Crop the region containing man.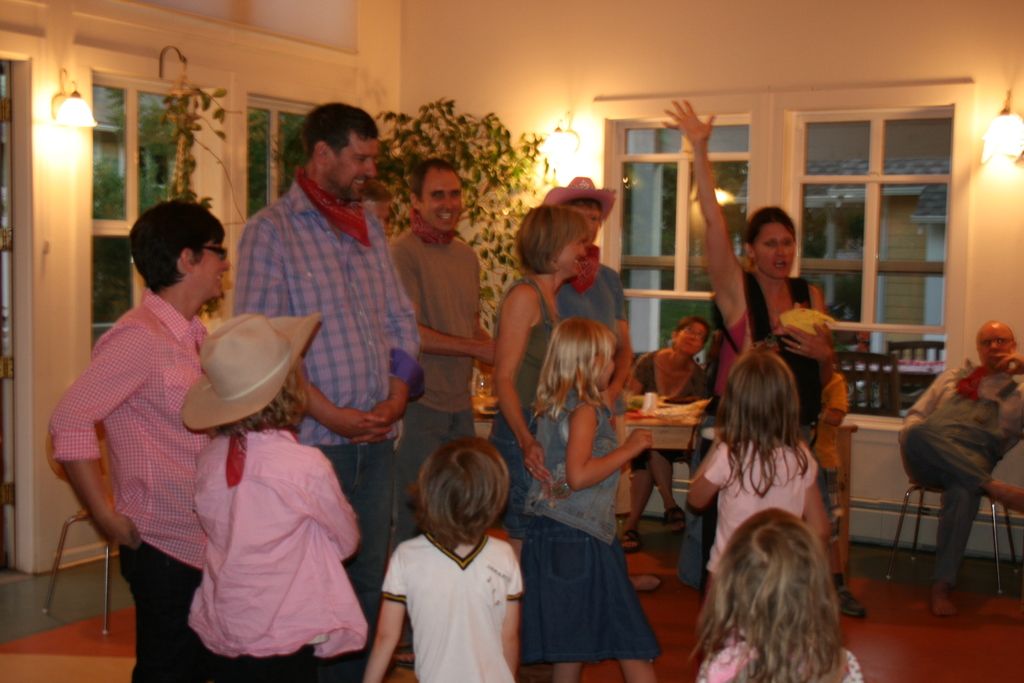
Crop region: 538, 176, 632, 543.
